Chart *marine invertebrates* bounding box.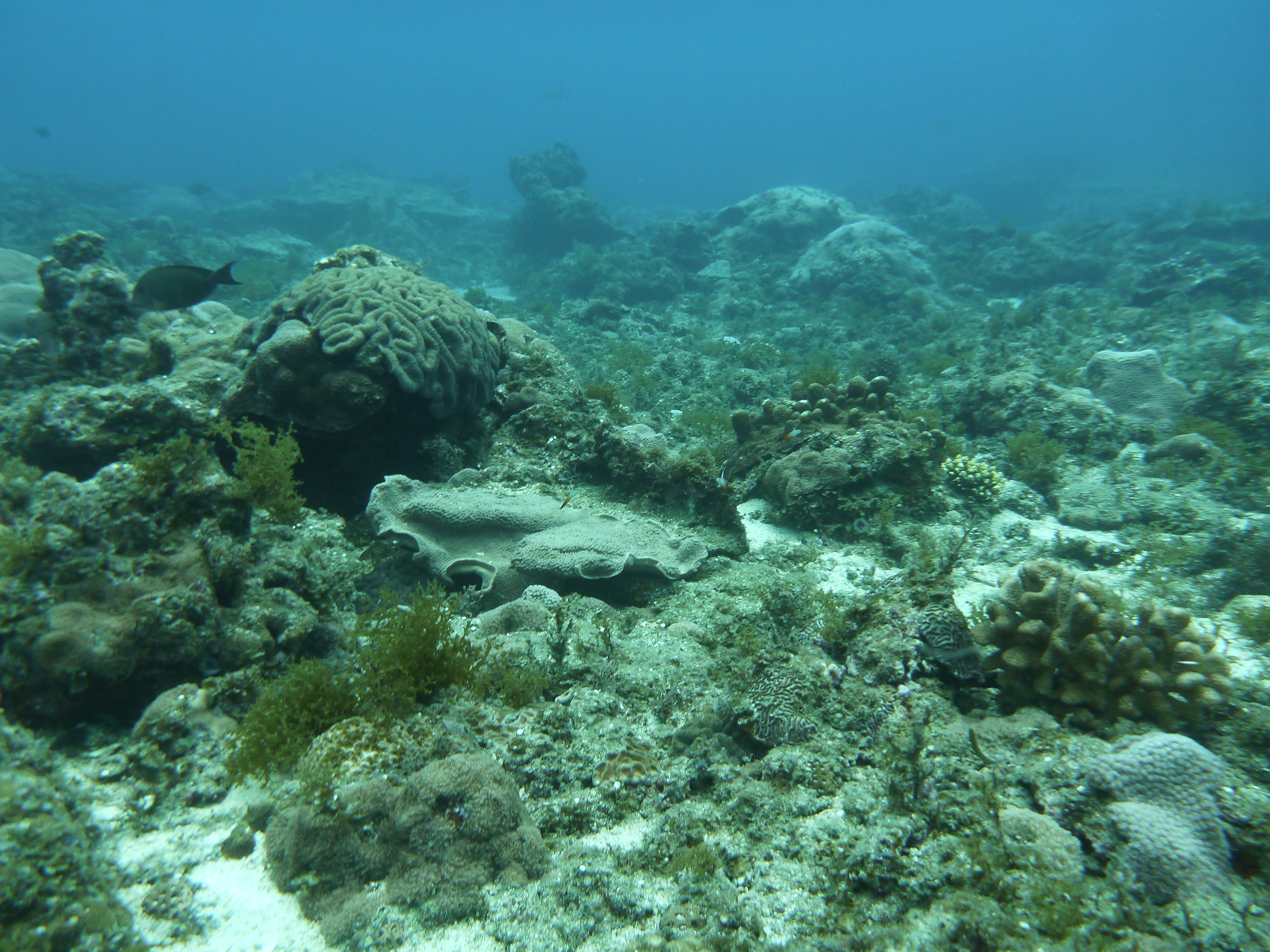
Charted: region(0, 76, 21, 110).
